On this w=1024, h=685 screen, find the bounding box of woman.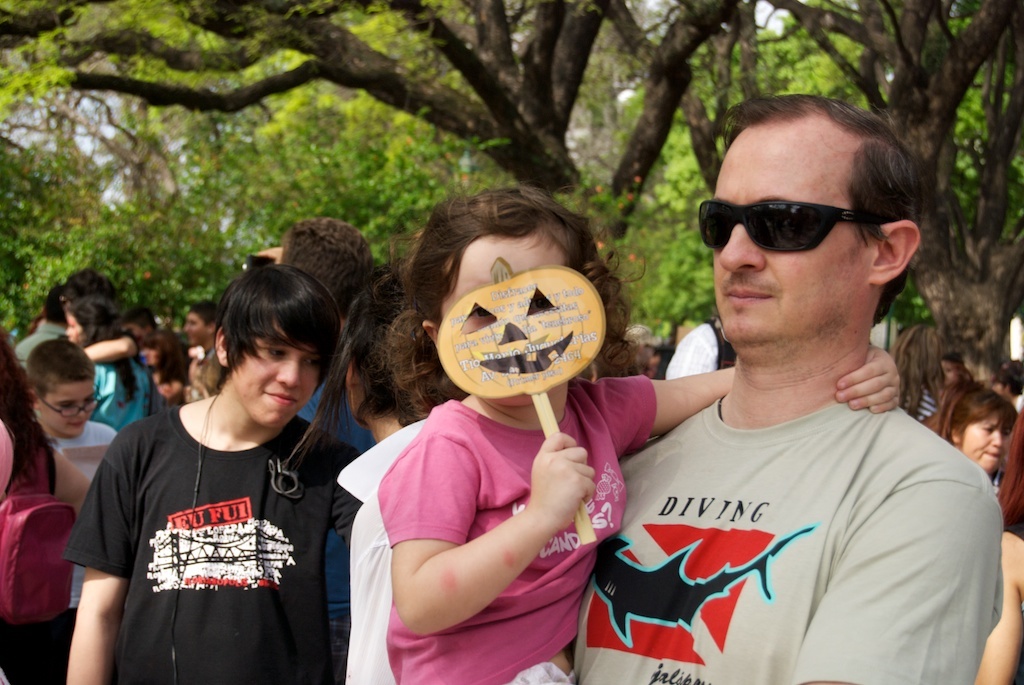
Bounding box: bbox=[62, 298, 150, 442].
